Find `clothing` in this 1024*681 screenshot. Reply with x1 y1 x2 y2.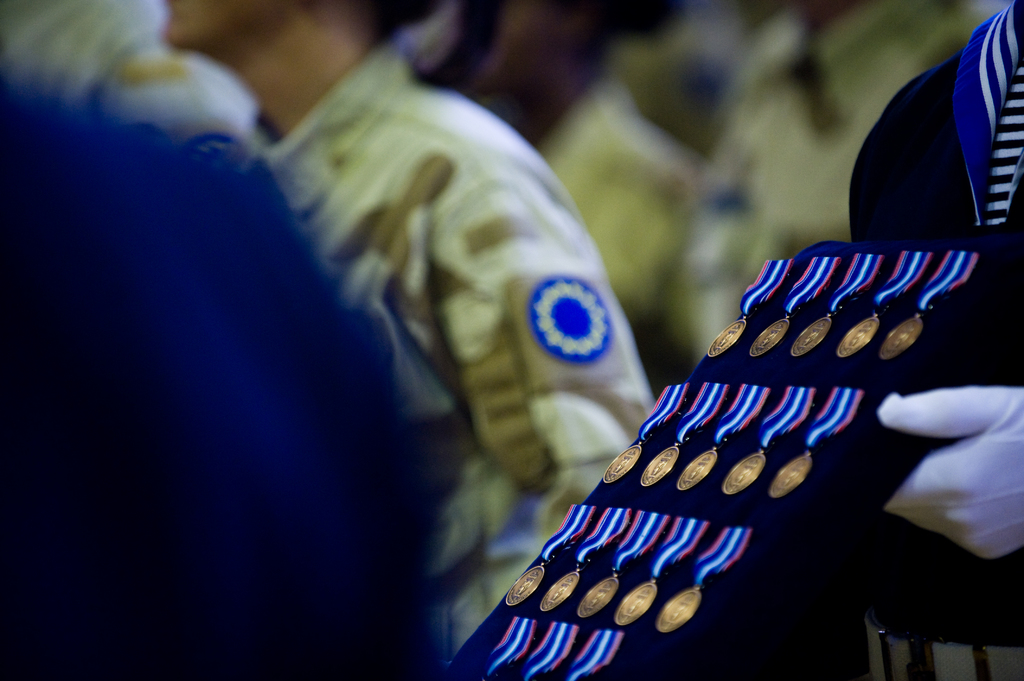
813 0 1023 680.
